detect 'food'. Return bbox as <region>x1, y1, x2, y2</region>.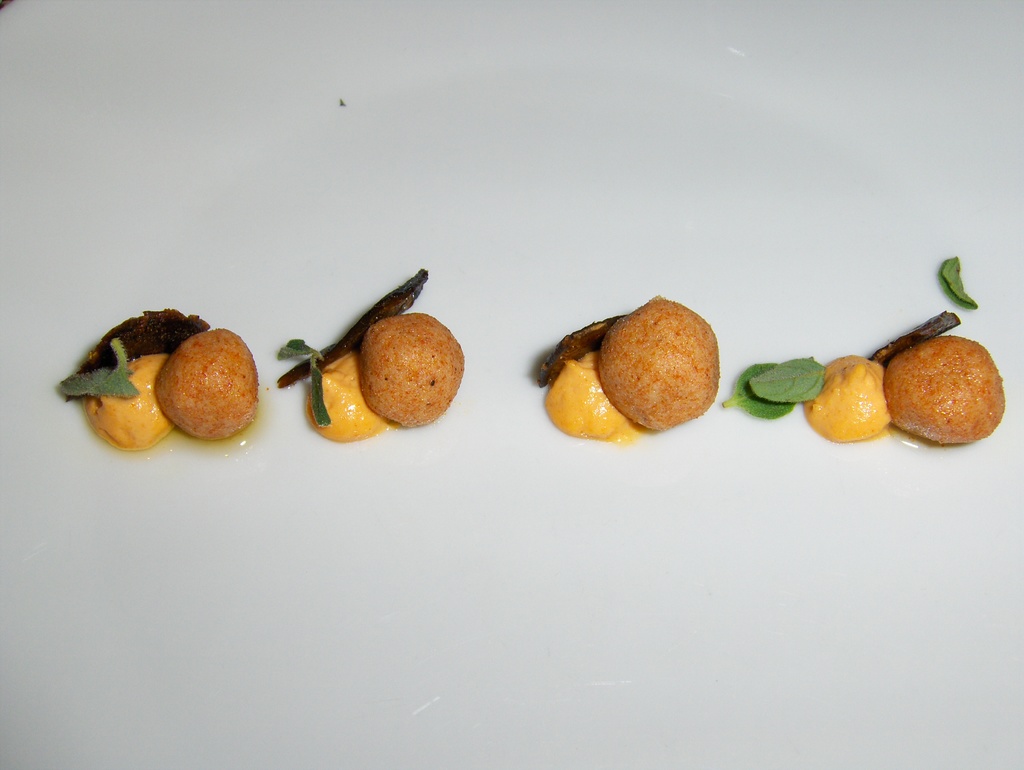
<region>534, 316, 623, 382</region>.
